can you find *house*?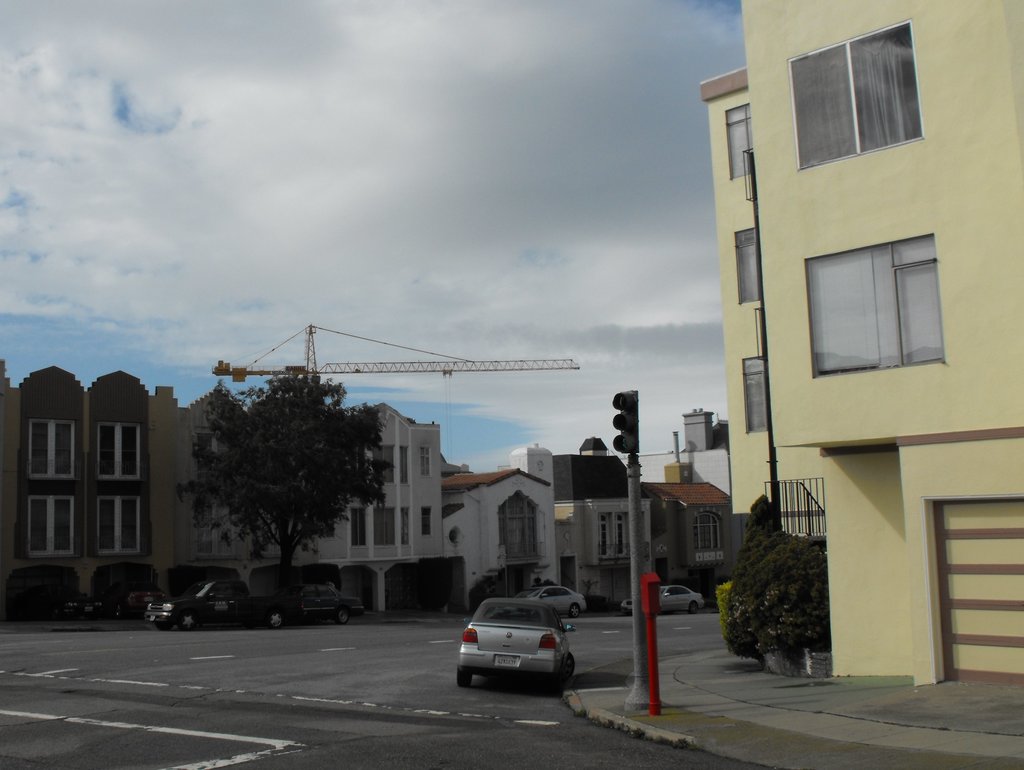
Yes, bounding box: l=448, t=464, r=559, b=601.
